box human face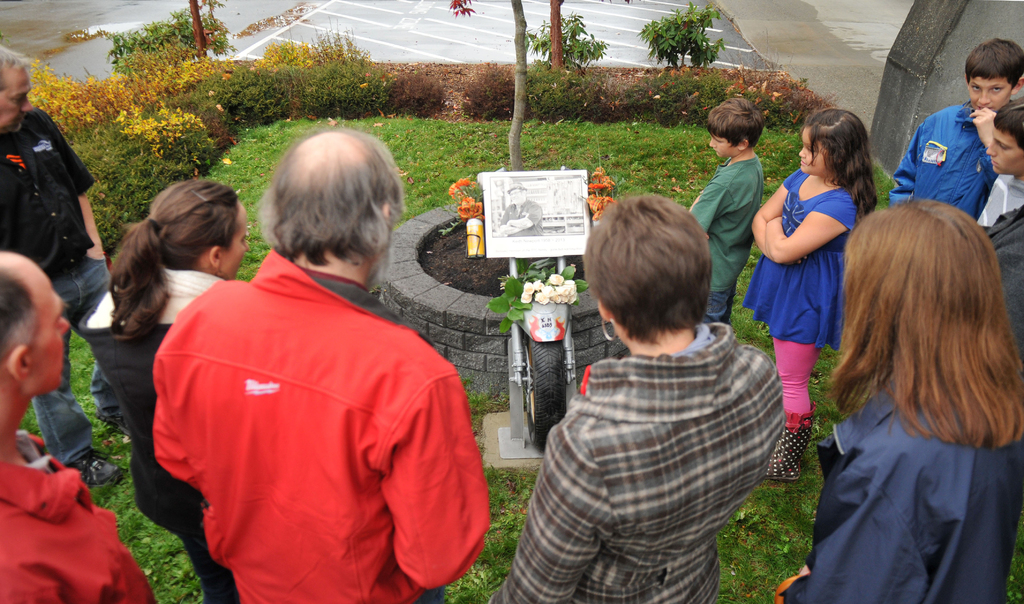
x1=225, y1=206, x2=249, y2=279
